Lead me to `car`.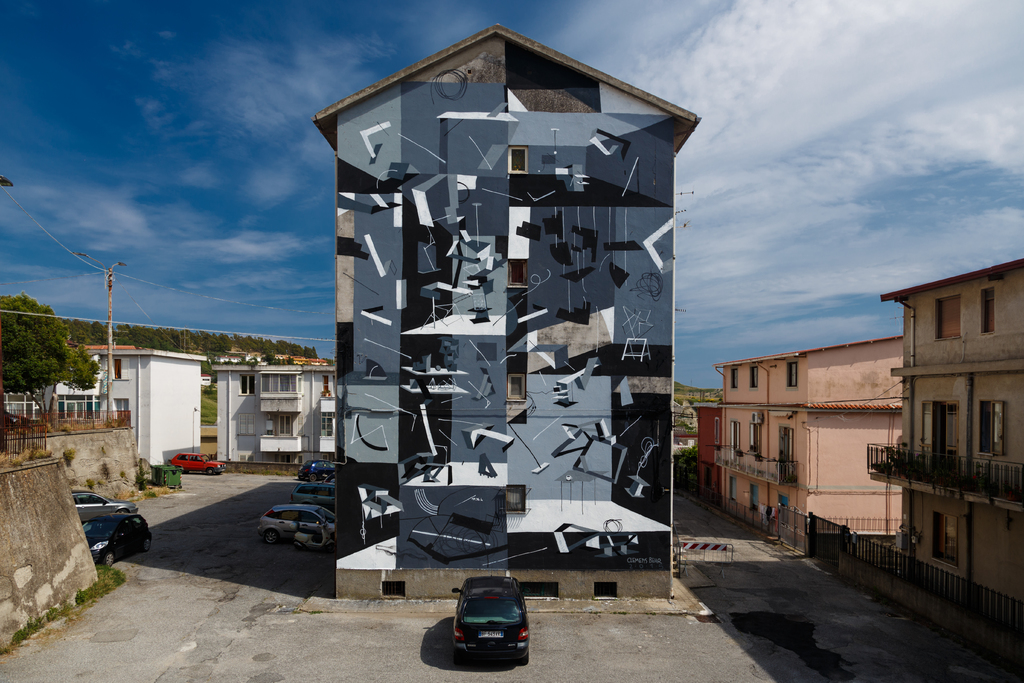
Lead to bbox=(257, 502, 335, 541).
